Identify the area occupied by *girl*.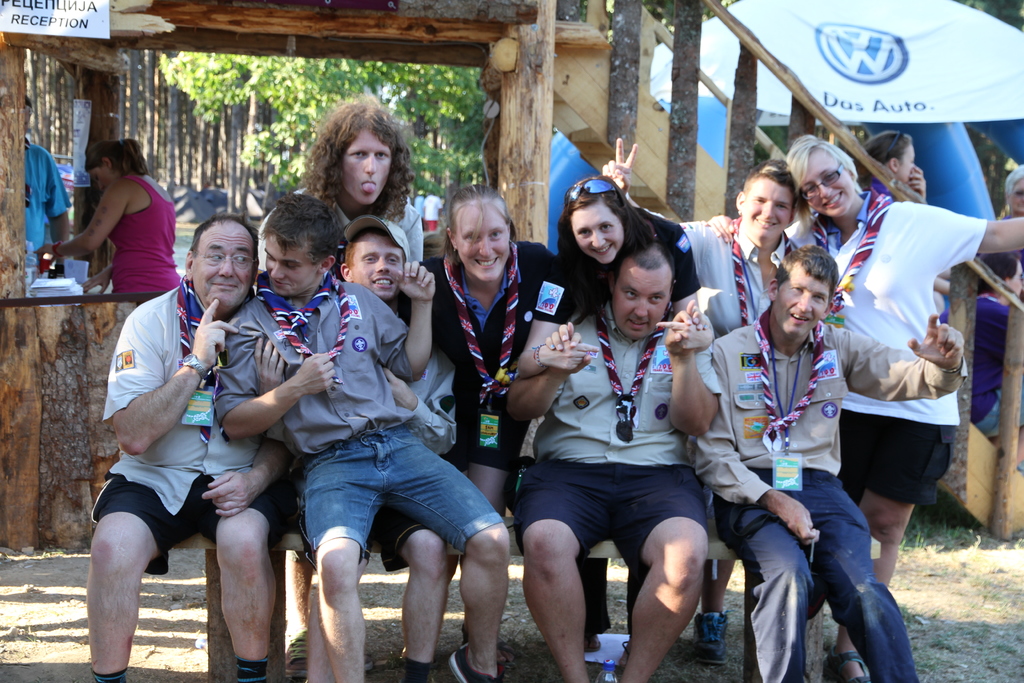
Area: region(38, 136, 193, 289).
